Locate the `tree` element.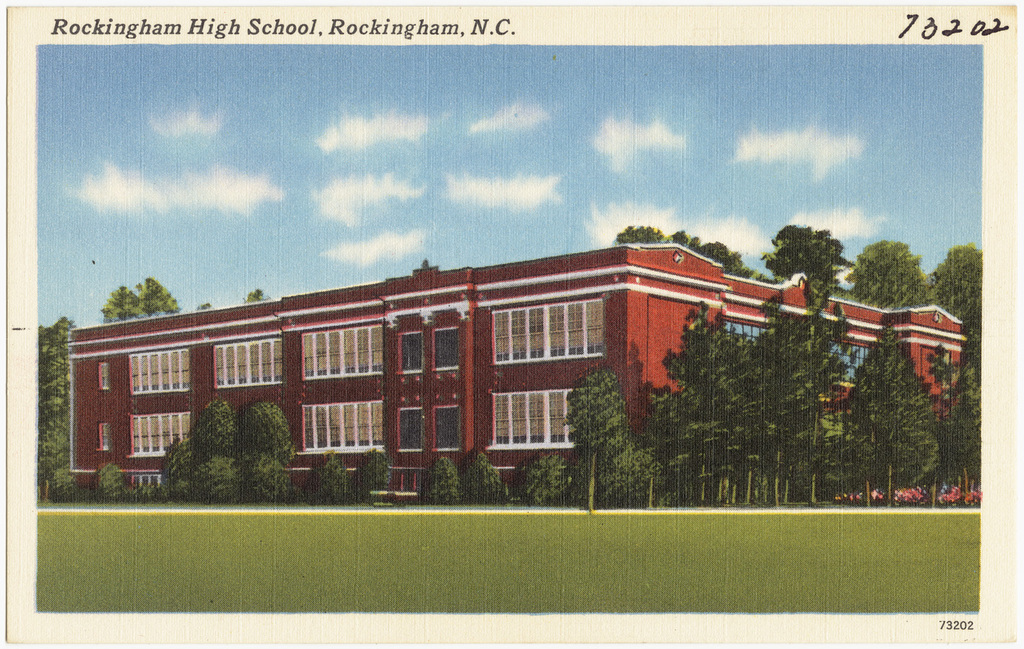
Element bbox: 870/229/937/309.
